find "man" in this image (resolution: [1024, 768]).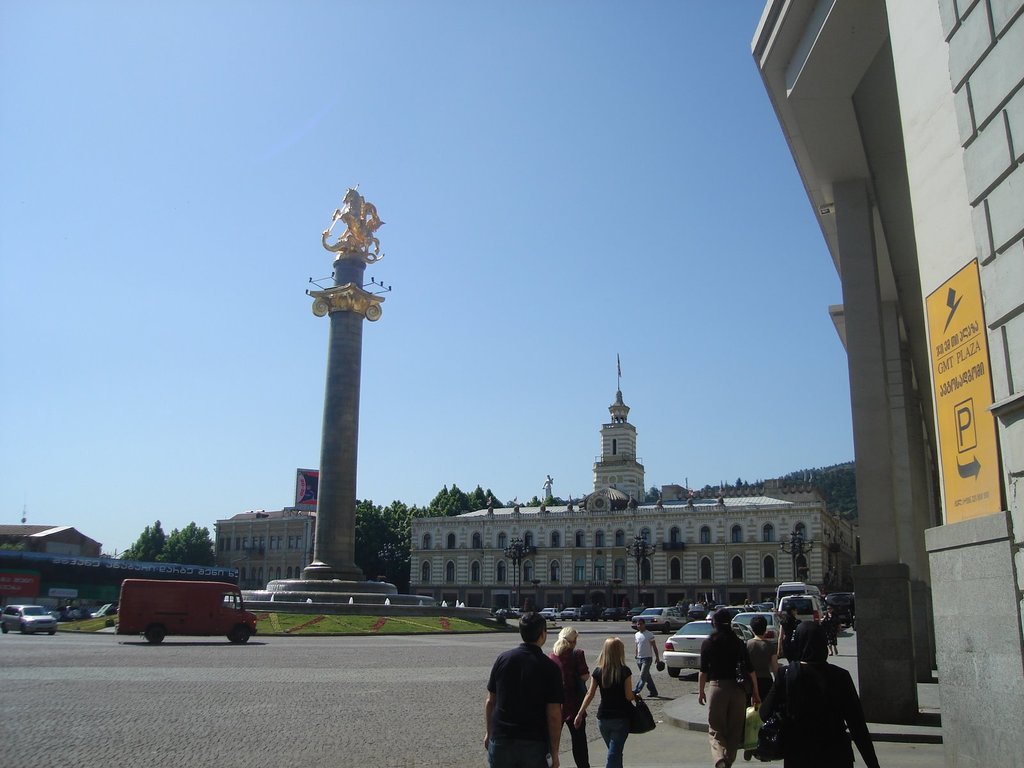
632:618:666:704.
